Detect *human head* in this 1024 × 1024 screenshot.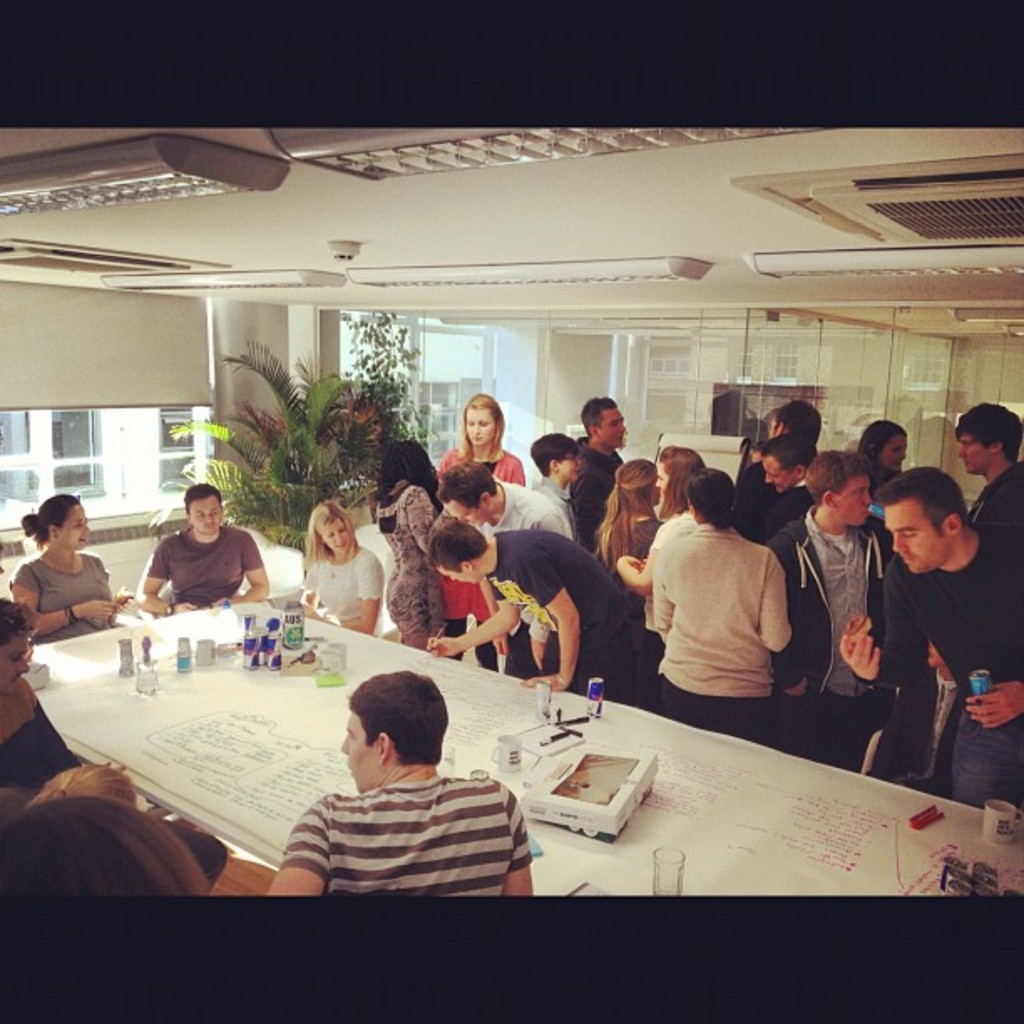
Detection: 525,433,579,485.
